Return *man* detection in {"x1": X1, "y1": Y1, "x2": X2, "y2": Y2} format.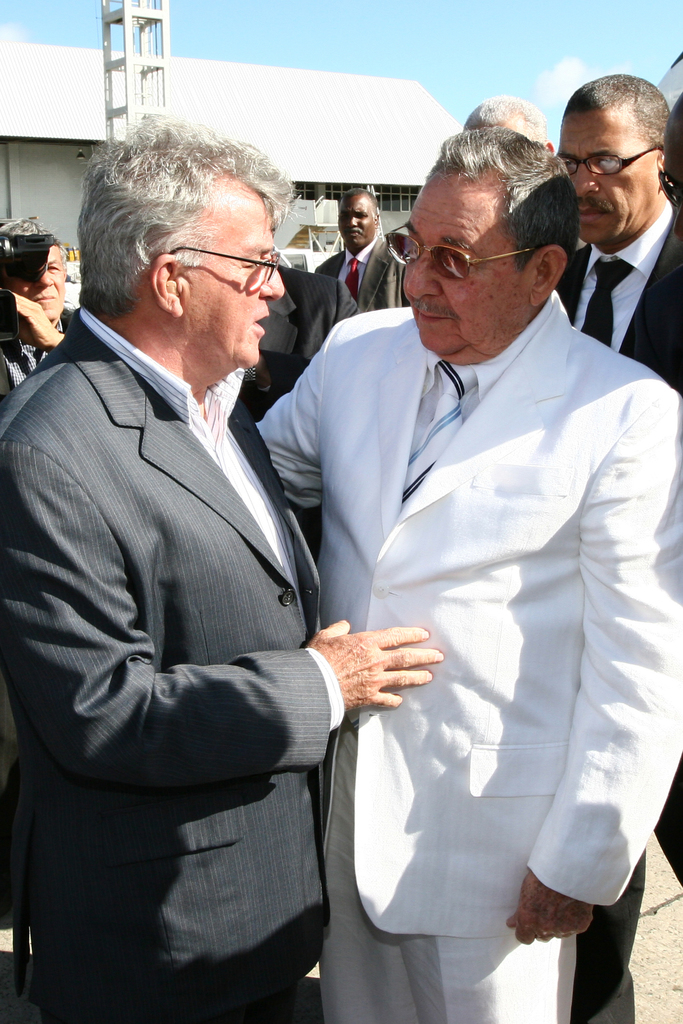
{"x1": 313, "y1": 187, "x2": 408, "y2": 312}.
